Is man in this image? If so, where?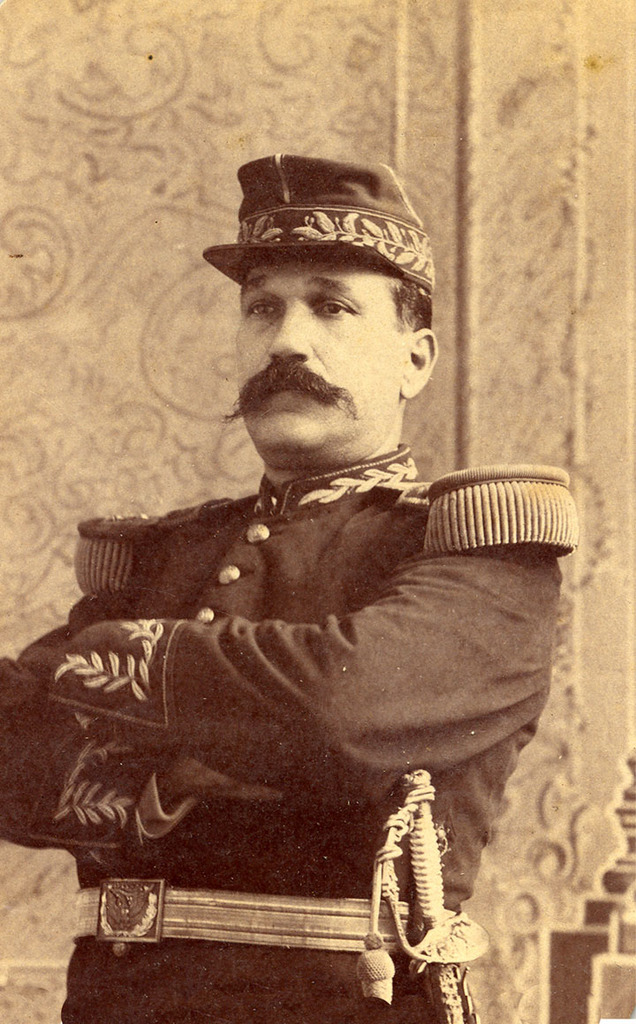
Yes, at 53/170/586/958.
